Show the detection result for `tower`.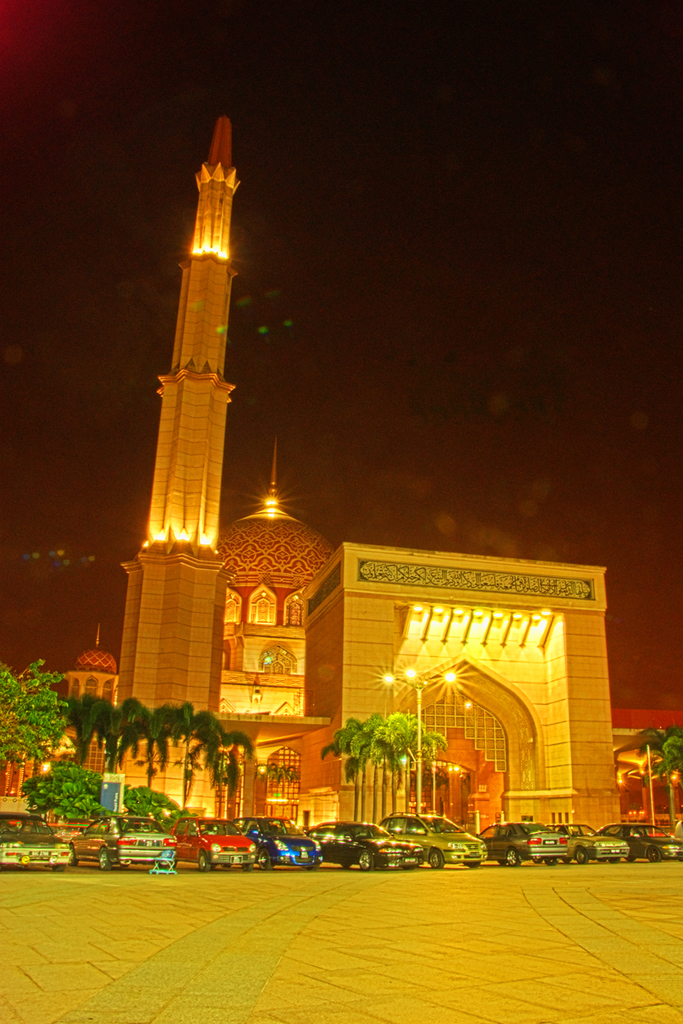
detection(210, 431, 342, 725).
